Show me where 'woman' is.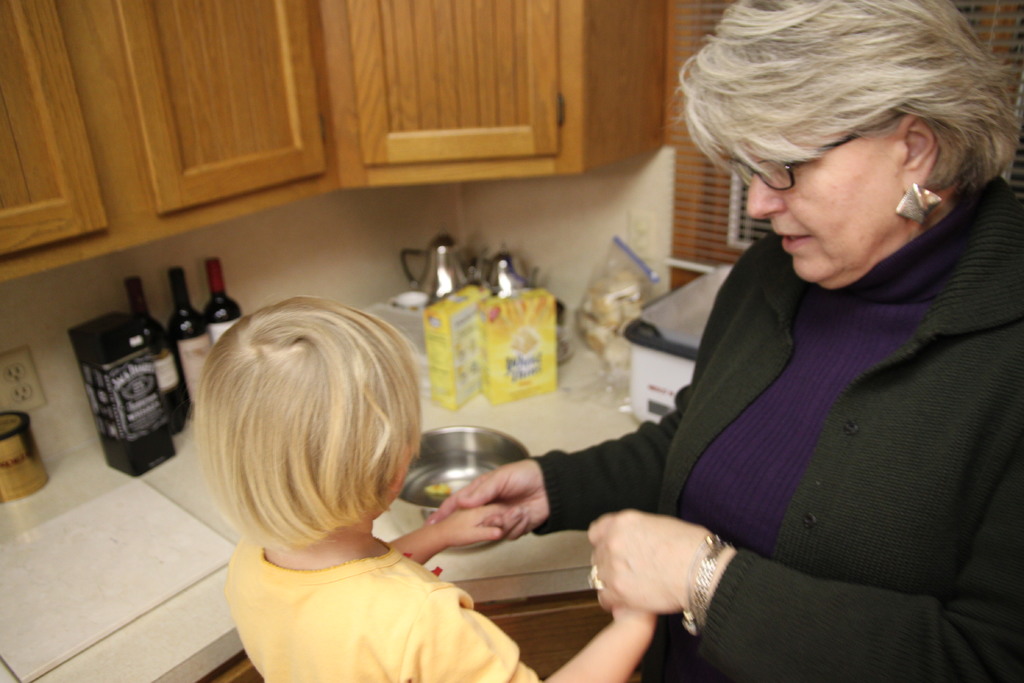
'woman' is at [left=449, top=42, right=944, bottom=664].
